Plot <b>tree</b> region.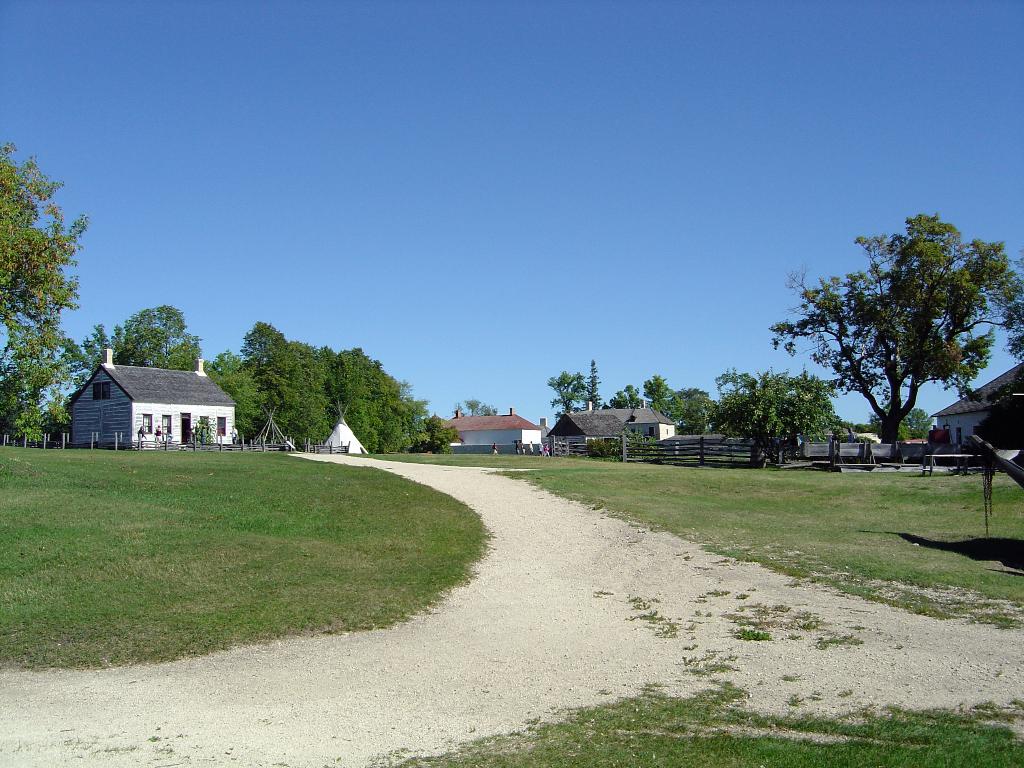
Plotted at (left=703, top=367, right=841, bottom=465).
